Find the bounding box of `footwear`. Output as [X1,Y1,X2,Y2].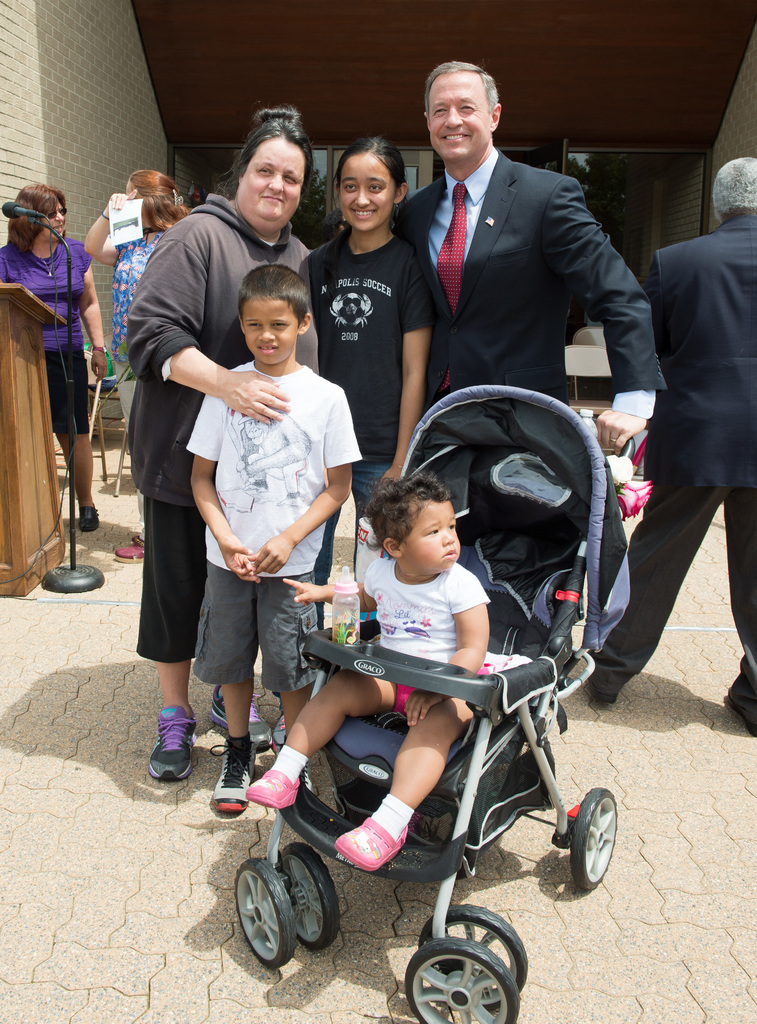
[208,732,253,815].
